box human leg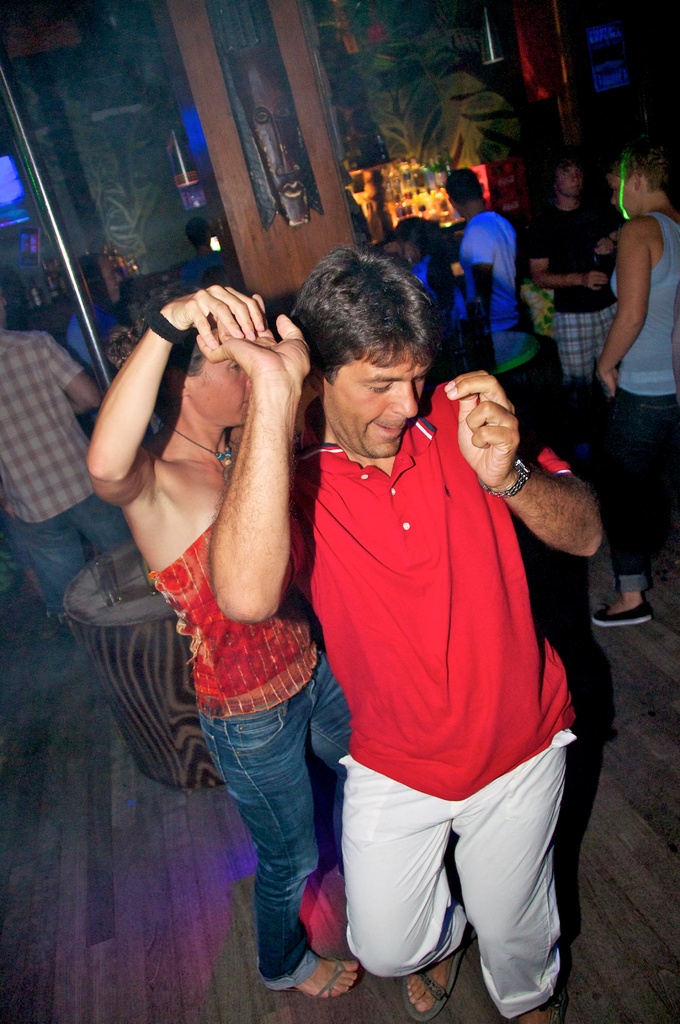
(x1=83, y1=495, x2=125, y2=556)
